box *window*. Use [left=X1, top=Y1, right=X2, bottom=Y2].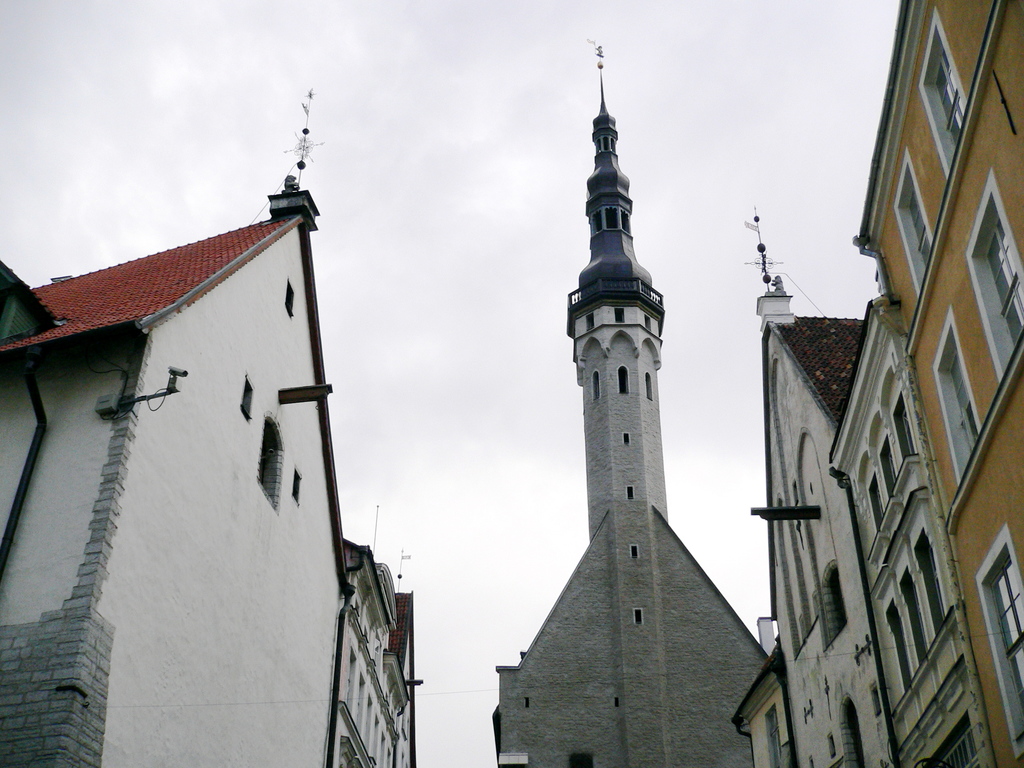
[left=591, top=371, right=599, bottom=398].
